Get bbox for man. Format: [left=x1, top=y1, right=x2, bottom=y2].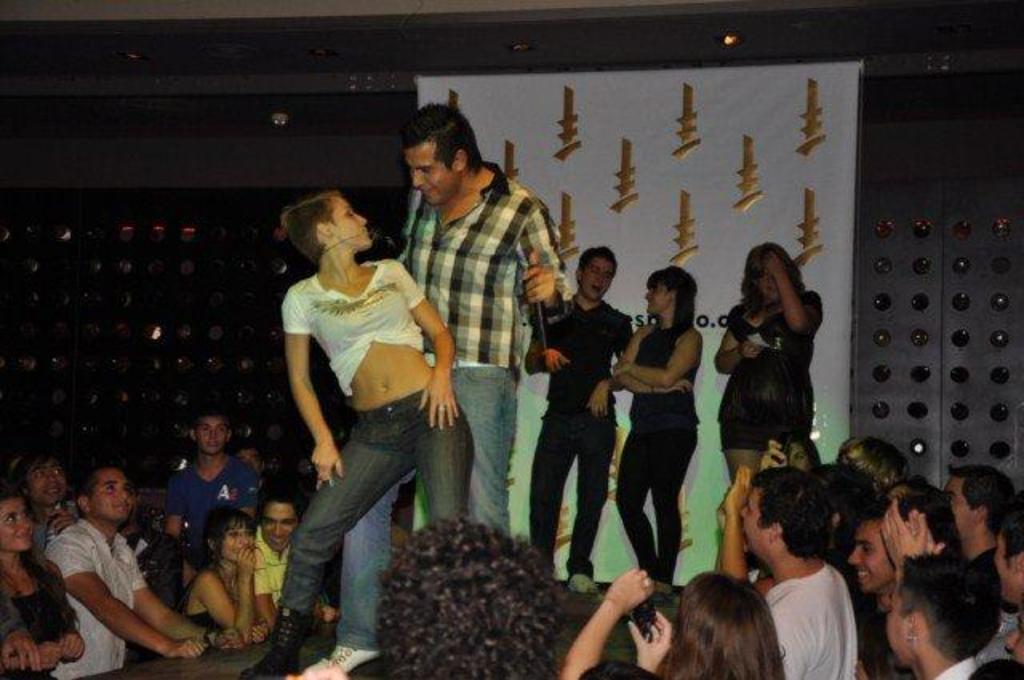
[left=723, top=475, right=866, bottom=678].
